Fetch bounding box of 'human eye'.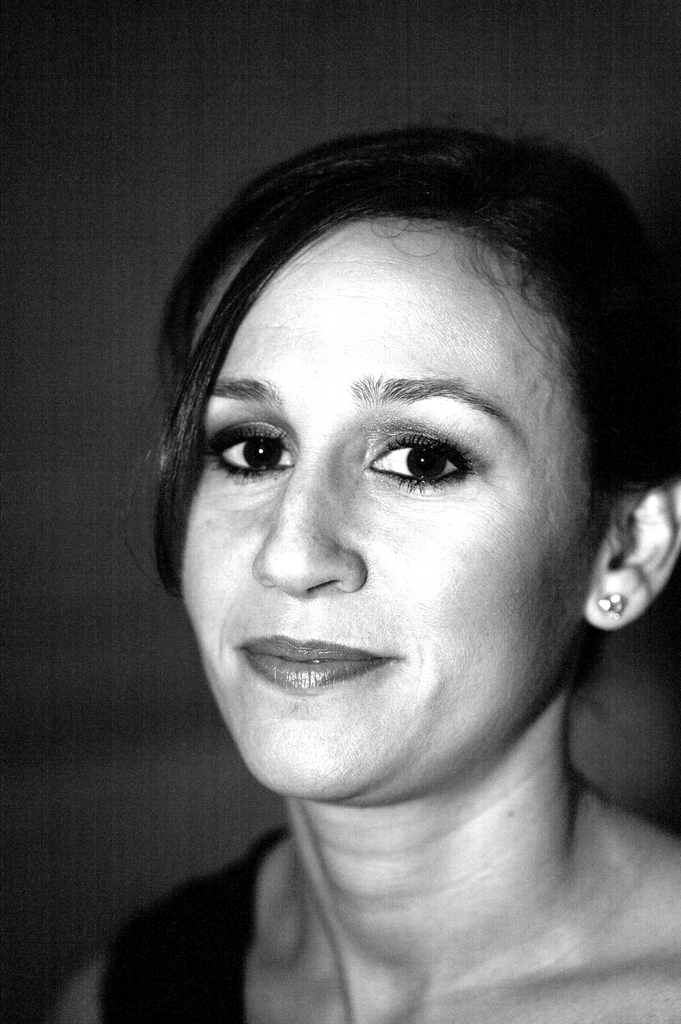
Bbox: 206/416/302/488.
